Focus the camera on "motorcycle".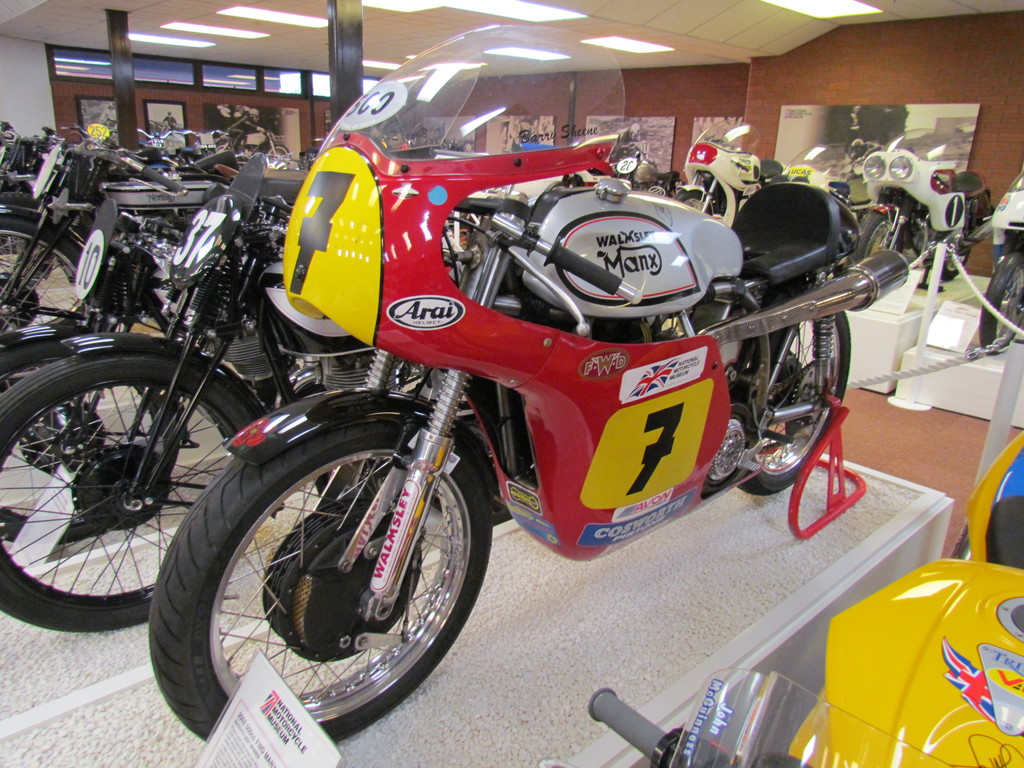
Focus region: [left=234, top=118, right=295, bottom=170].
